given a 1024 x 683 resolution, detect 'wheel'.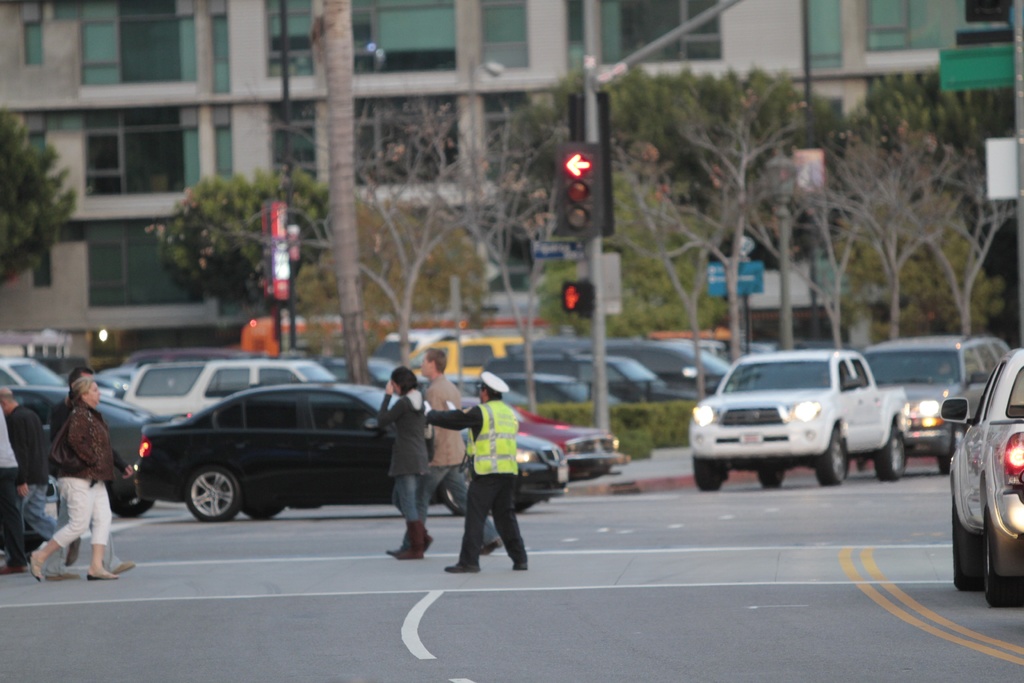
crop(761, 468, 786, 488).
